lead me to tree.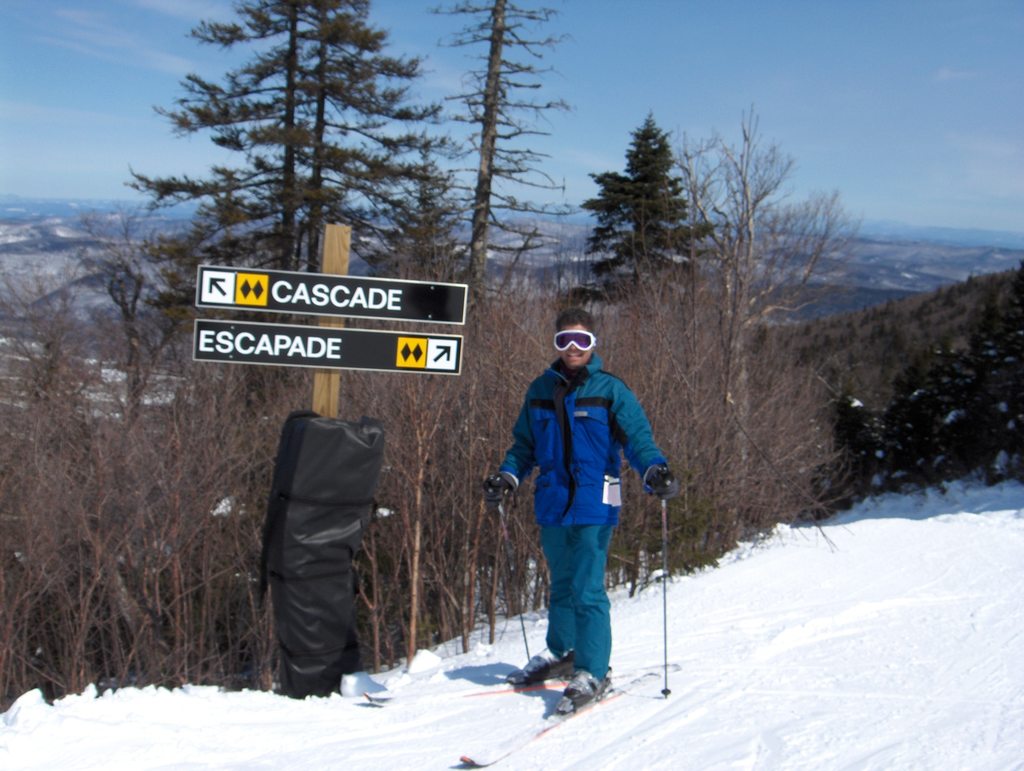
Lead to [x1=573, y1=123, x2=721, y2=317].
